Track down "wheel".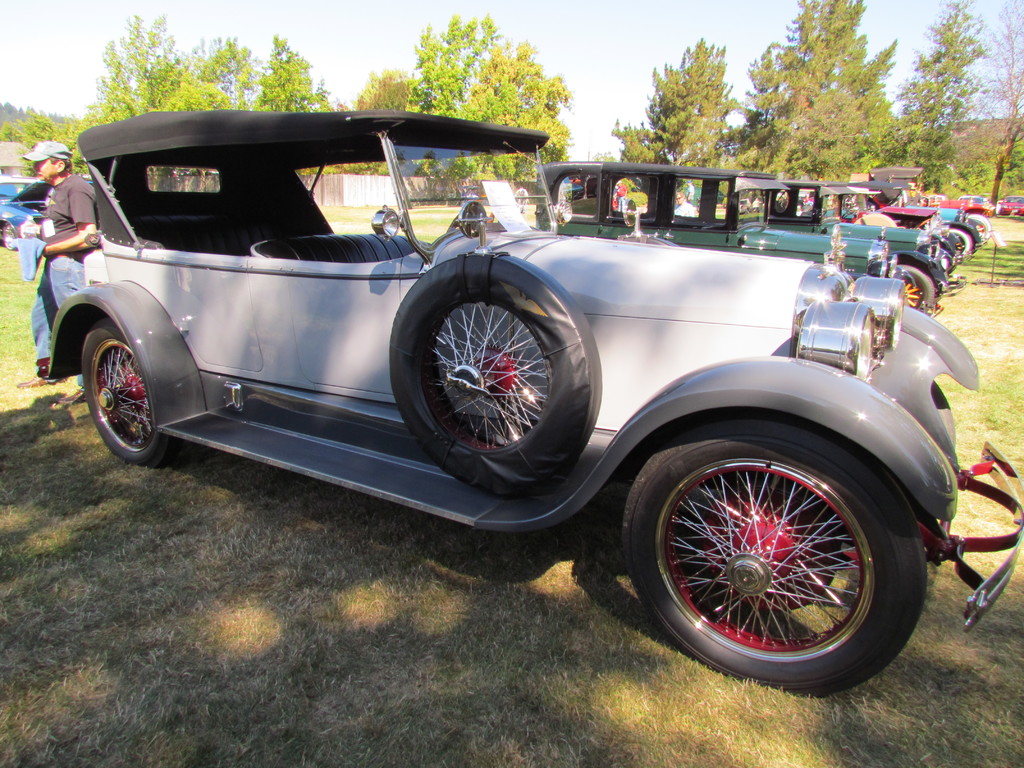
Tracked to 945, 229, 975, 261.
